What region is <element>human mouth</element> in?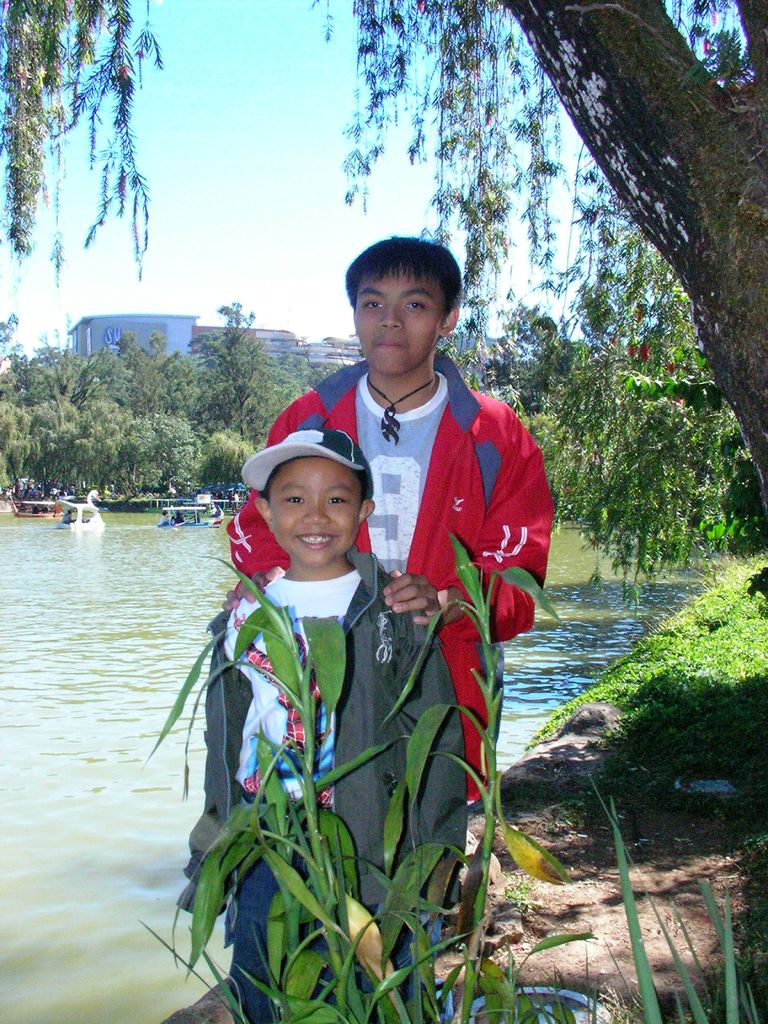
bbox(295, 531, 337, 552).
